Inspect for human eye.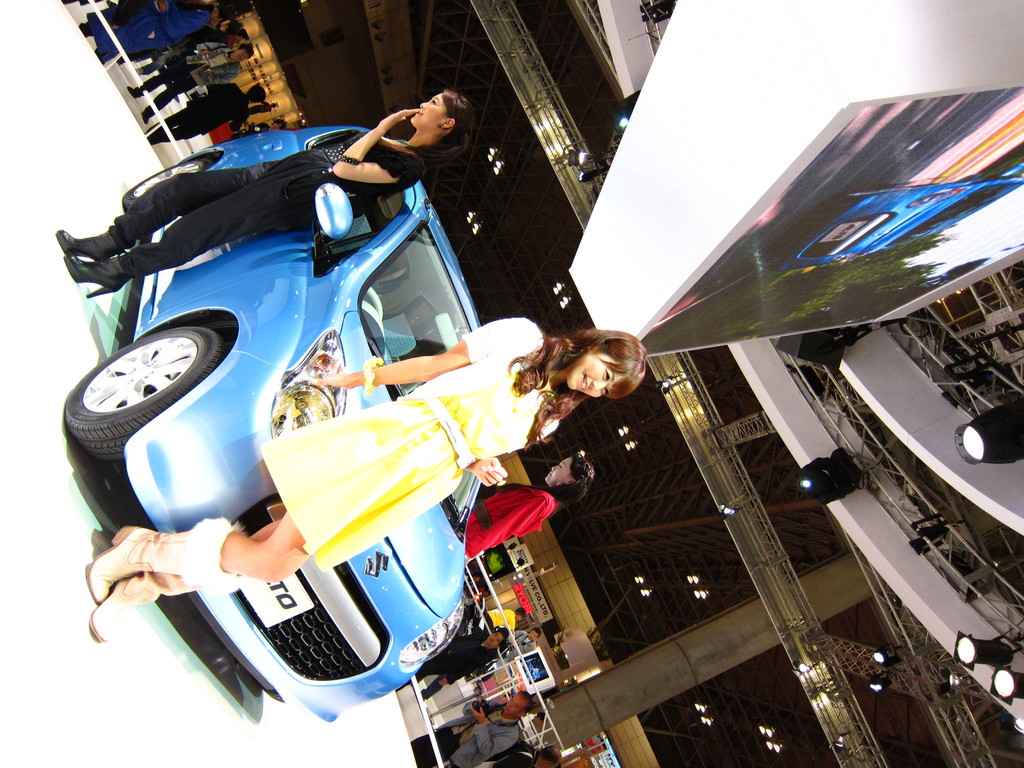
Inspection: BBox(558, 461, 563, 467).
